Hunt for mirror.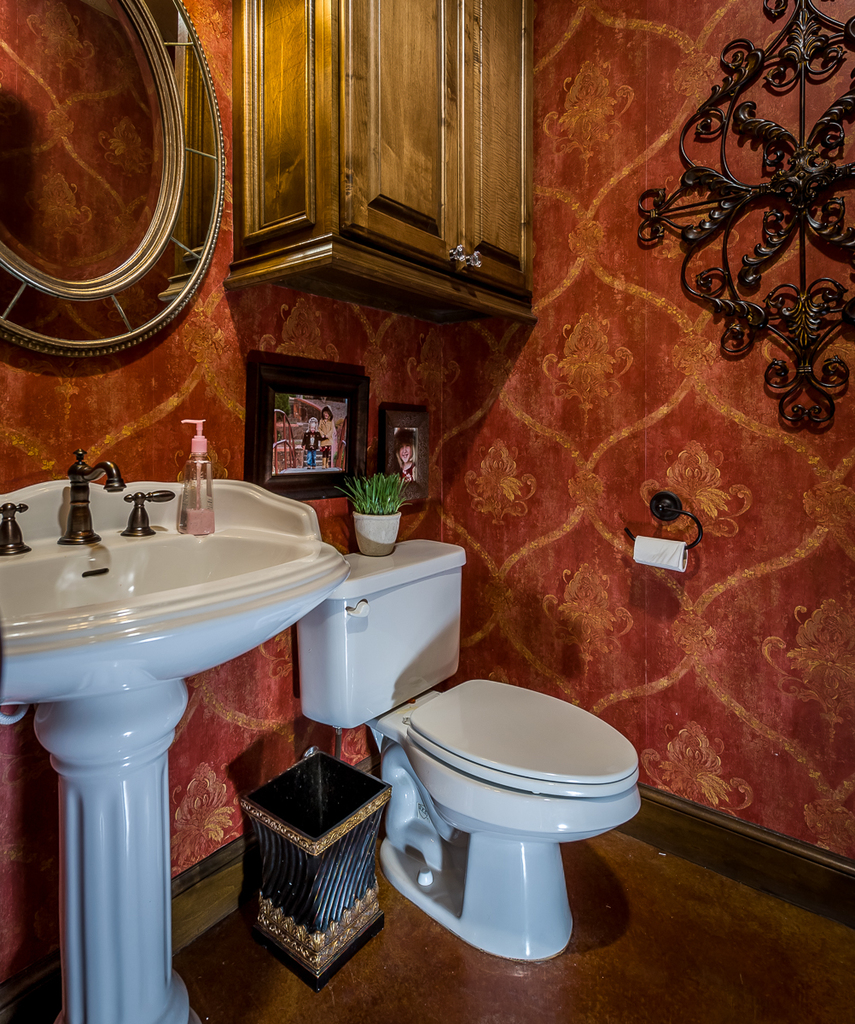
Hunted down at box=[0, 0, 168, 281].
